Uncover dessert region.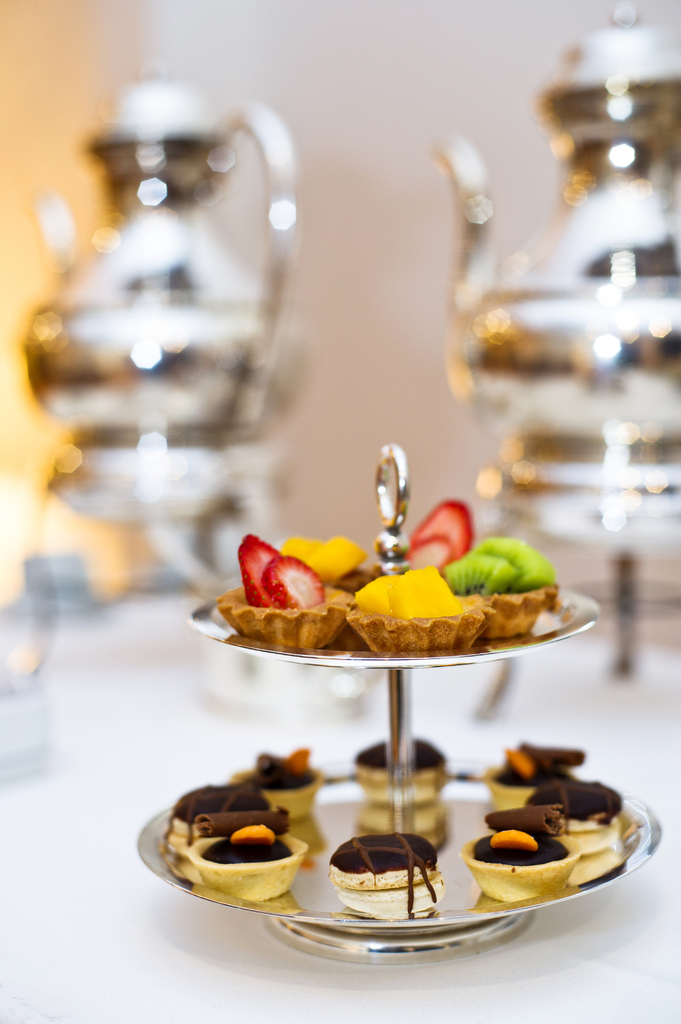
Uncovered: <region>404, 494, 477, 573</region>.
